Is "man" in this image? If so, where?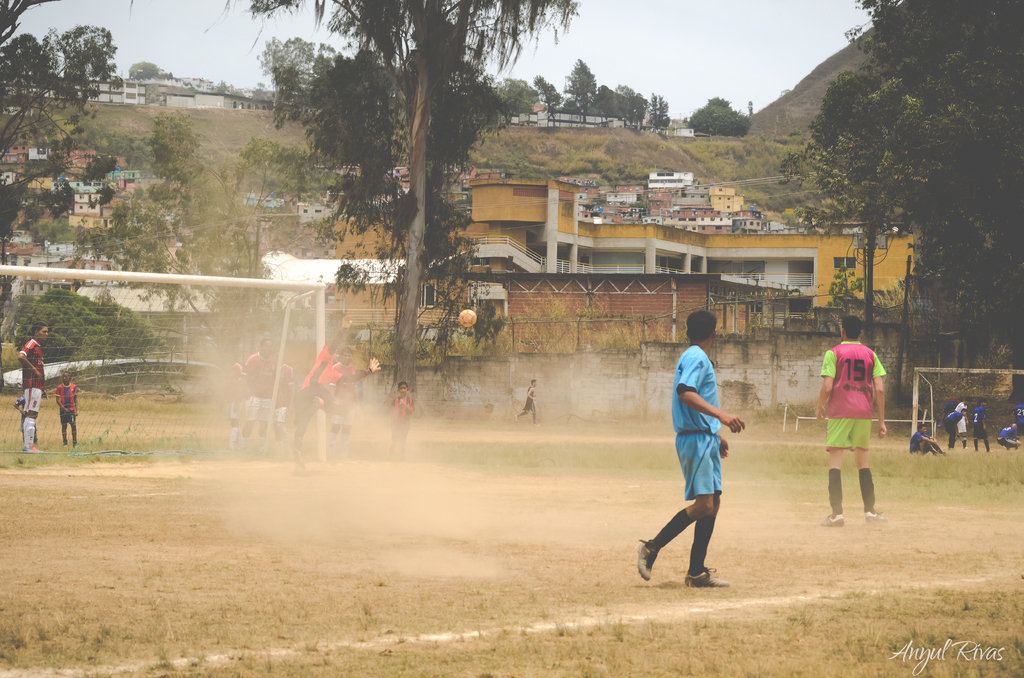
Yes, at [left=56, top=373, right=76, bottom=449].
